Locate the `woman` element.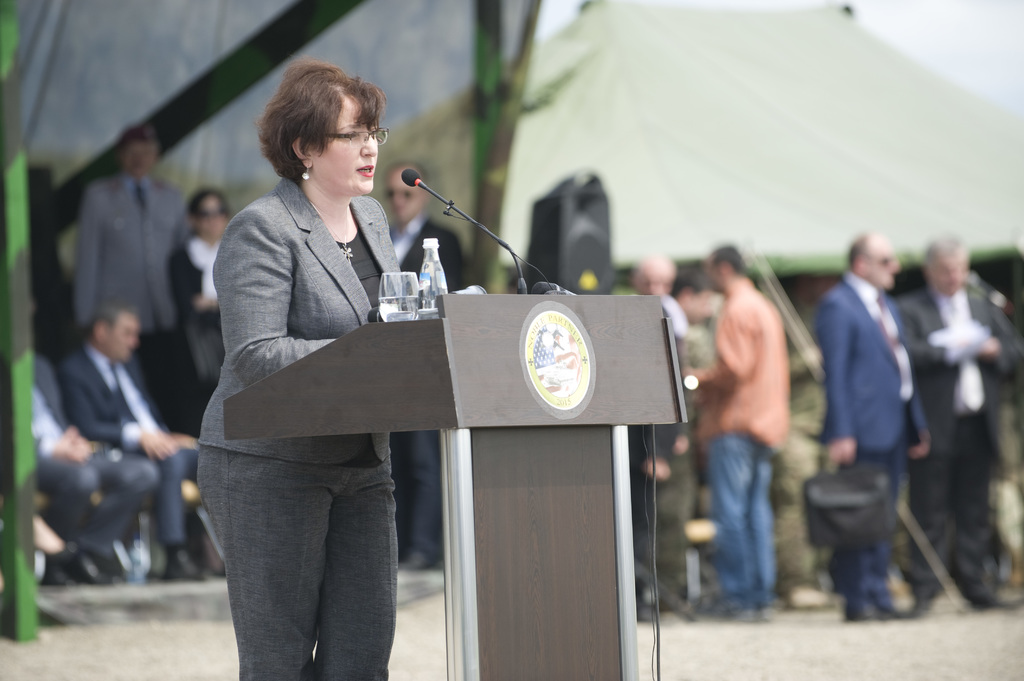
Element bbox: 174/46/425/624.
